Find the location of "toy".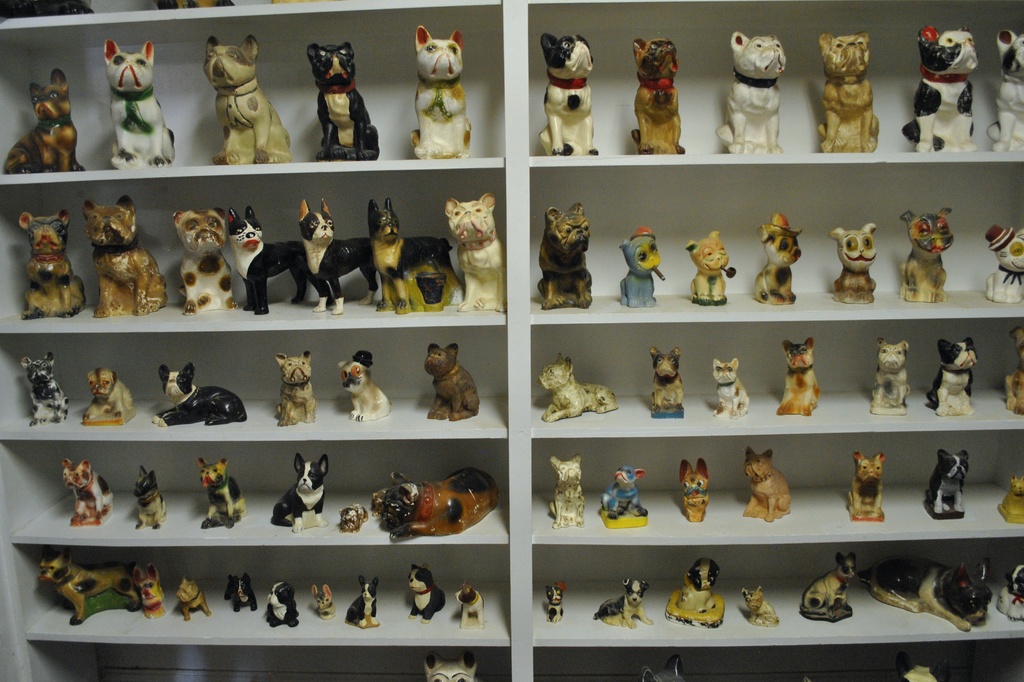
Location: locate(740, 582, 780, 626).
